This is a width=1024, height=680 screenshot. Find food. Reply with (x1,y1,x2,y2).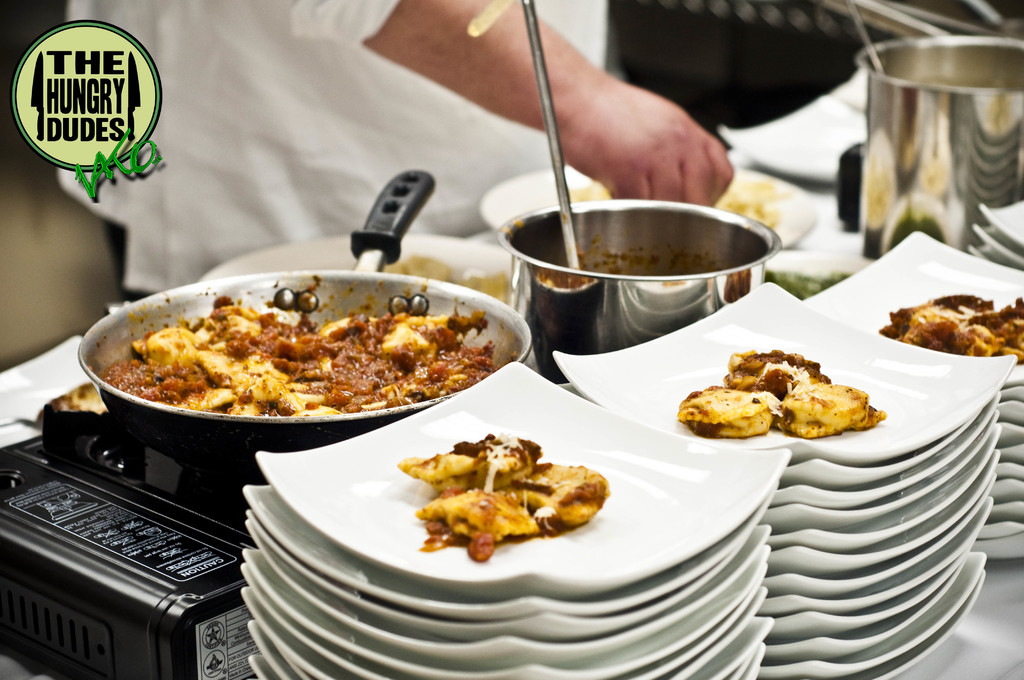
(110,295,505,413).
